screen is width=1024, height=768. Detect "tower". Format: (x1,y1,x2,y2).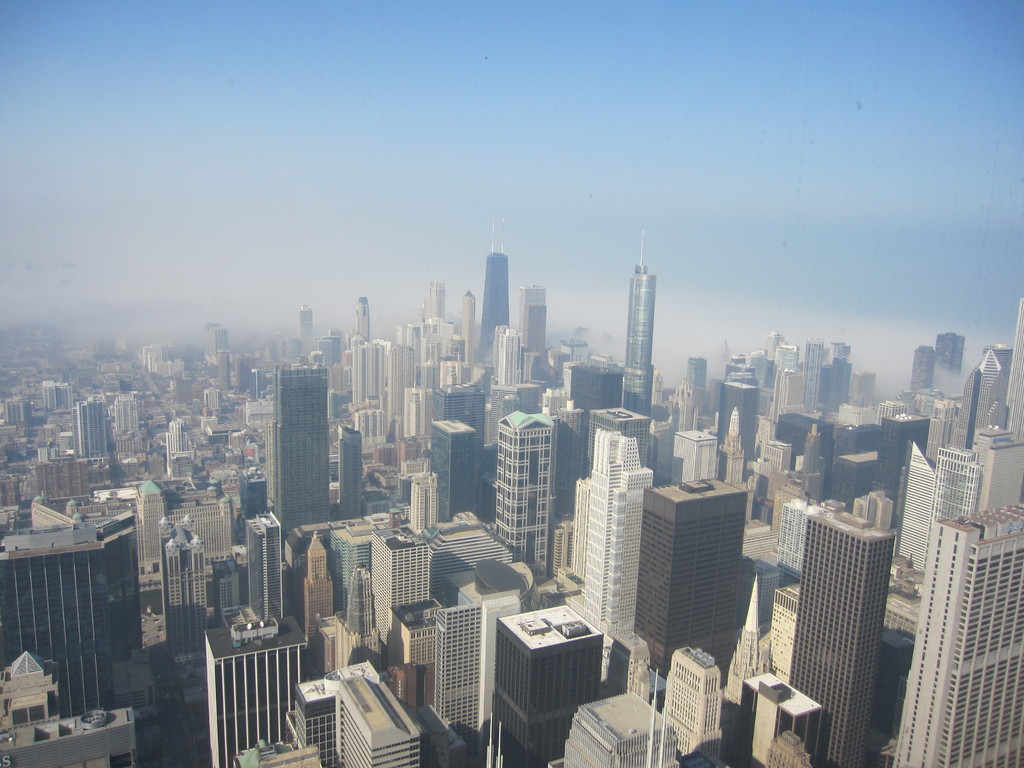
(804,507,889,767).
